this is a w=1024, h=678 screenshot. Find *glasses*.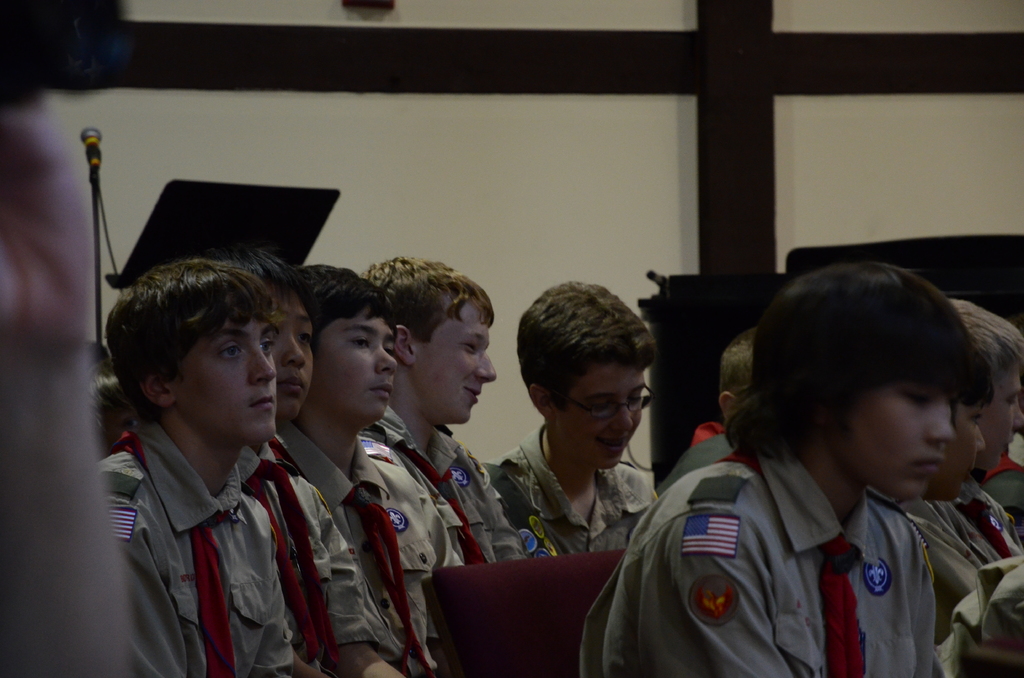
Bounding box: 544 385 666 424.
